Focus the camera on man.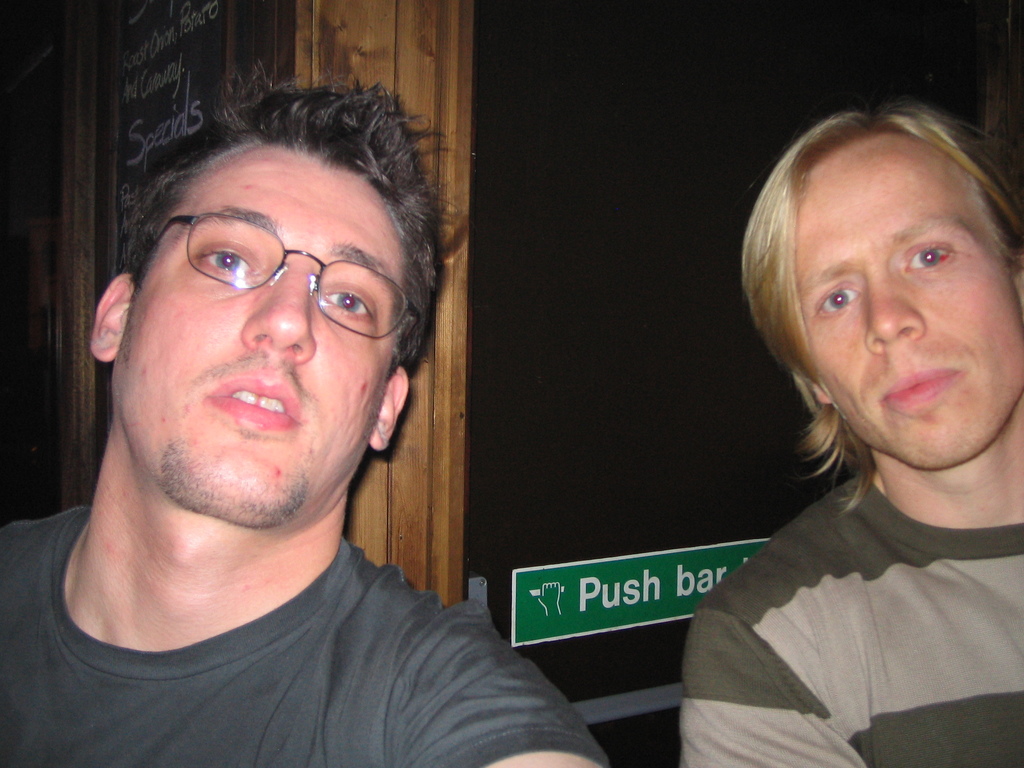
Focus region: bbox(678, 99, 1023, 767).
